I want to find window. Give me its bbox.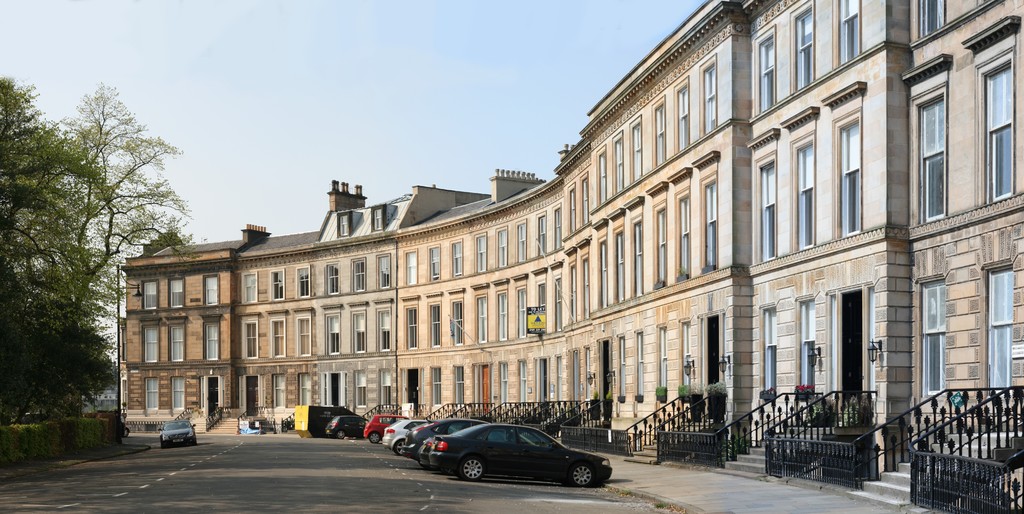
detection(750, 24, 774, 117).
